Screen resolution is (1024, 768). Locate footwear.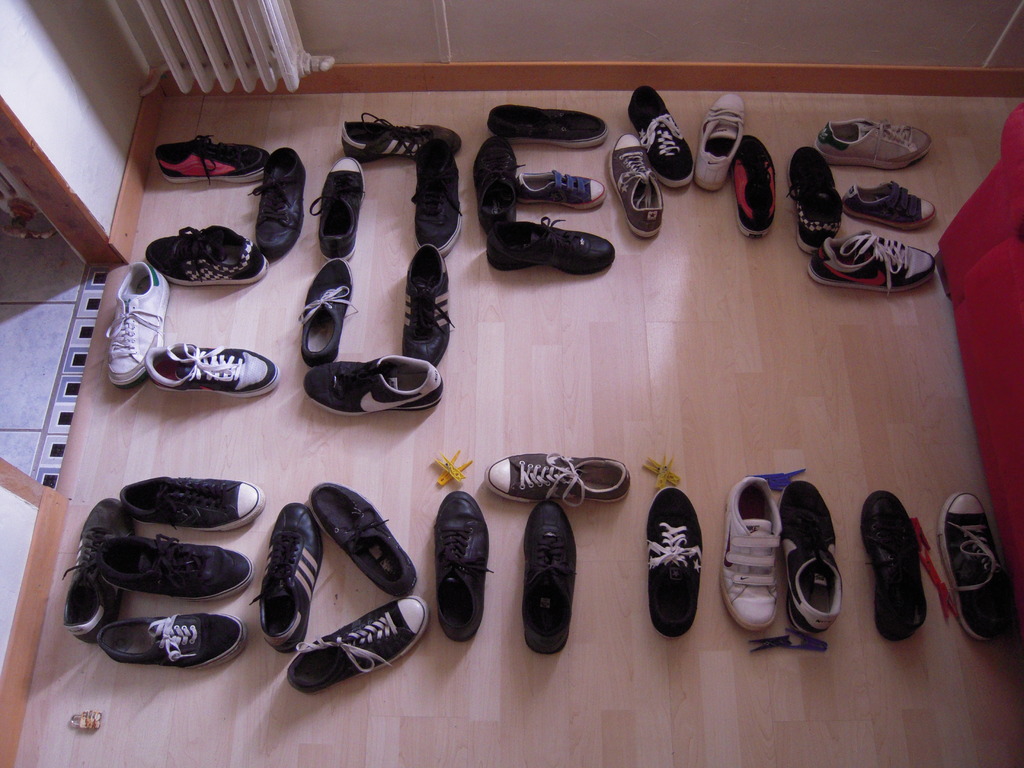
<box>718,474,783,636</box>.
